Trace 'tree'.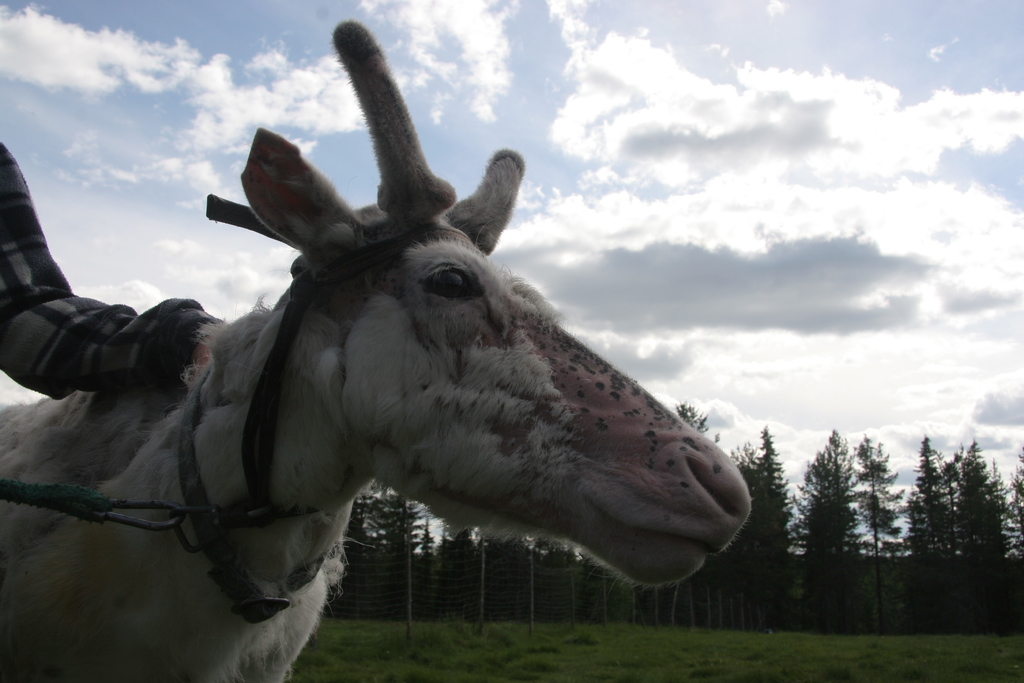
Traced to crop(454, 529, 520, 616).
